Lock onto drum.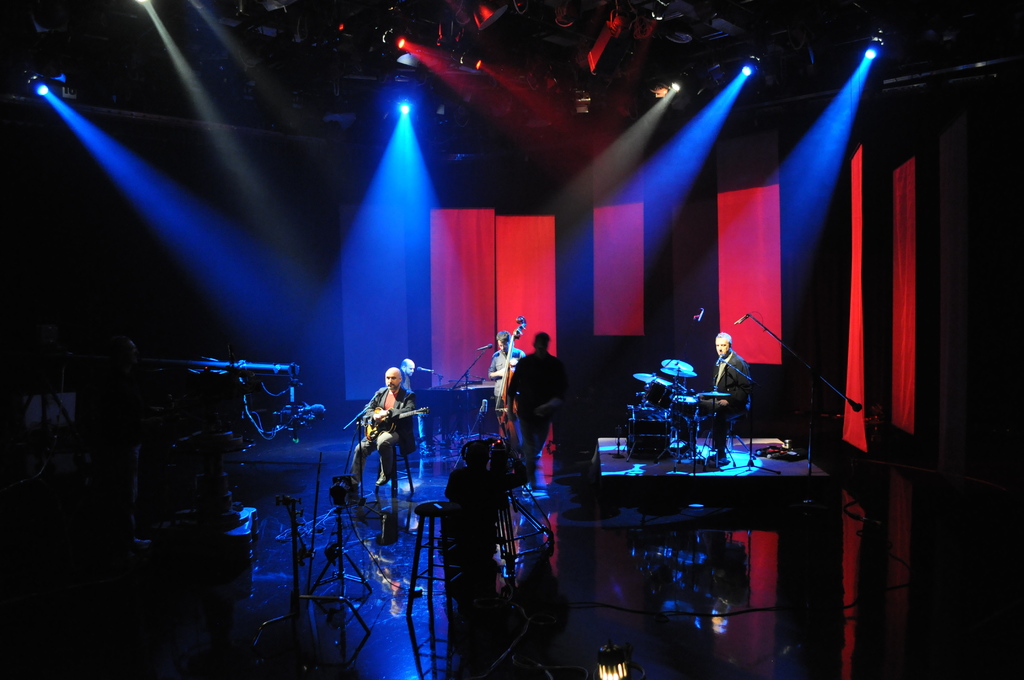
Locked: 645, 380, 675, 409.
